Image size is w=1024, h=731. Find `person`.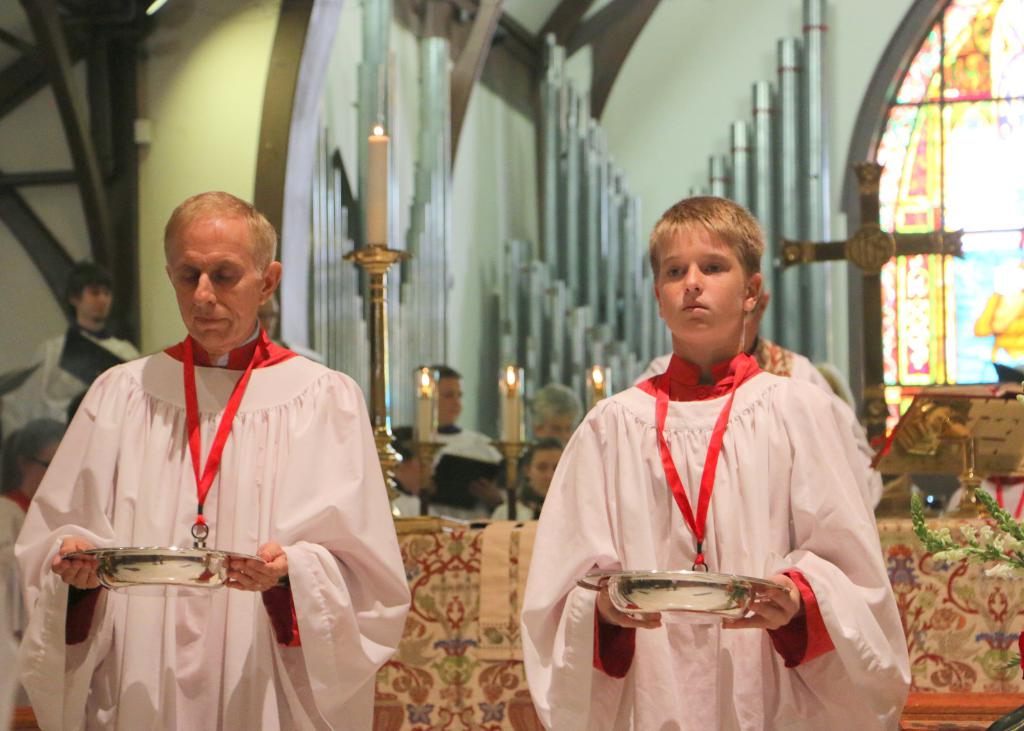
select_region(0, 262, 142, 438).
